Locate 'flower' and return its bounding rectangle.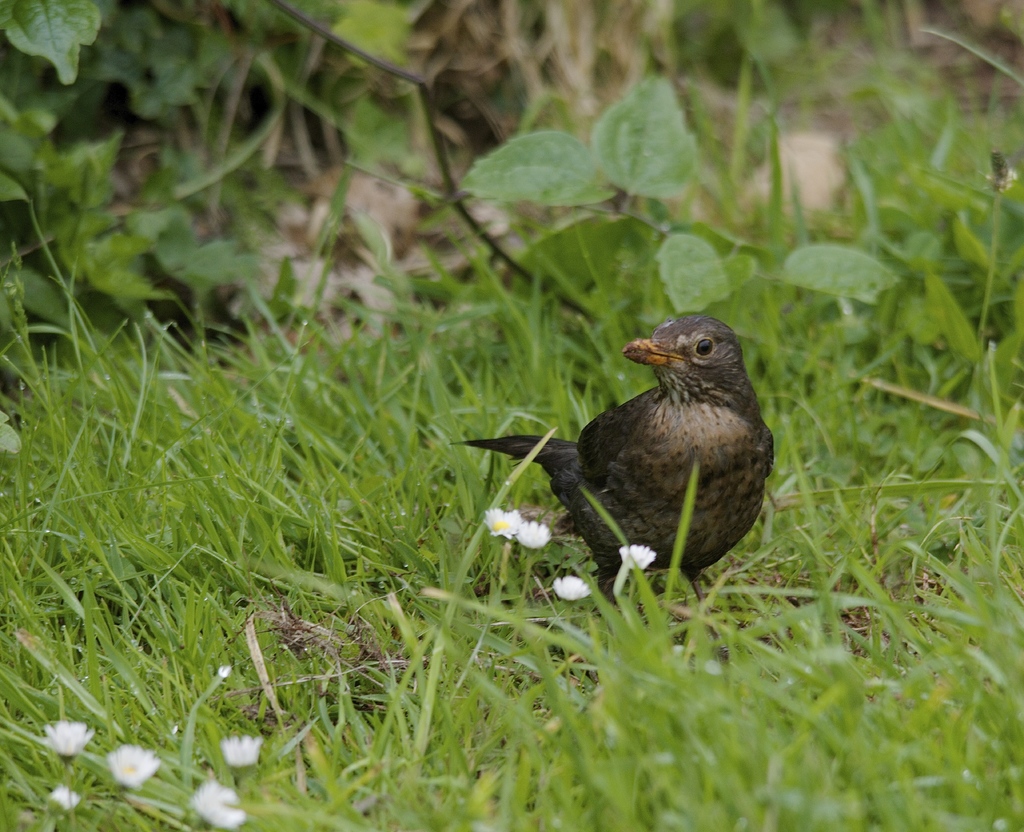
198 783 252 831.
